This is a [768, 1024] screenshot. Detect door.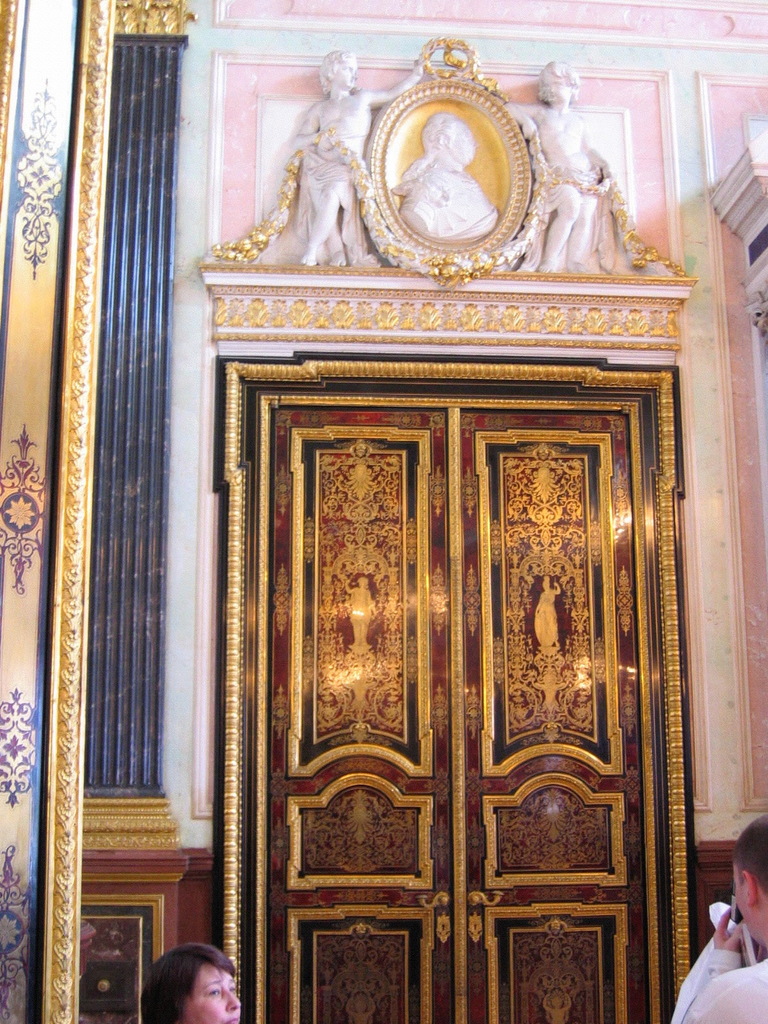
bbox(183, 285, 696, 1014).
